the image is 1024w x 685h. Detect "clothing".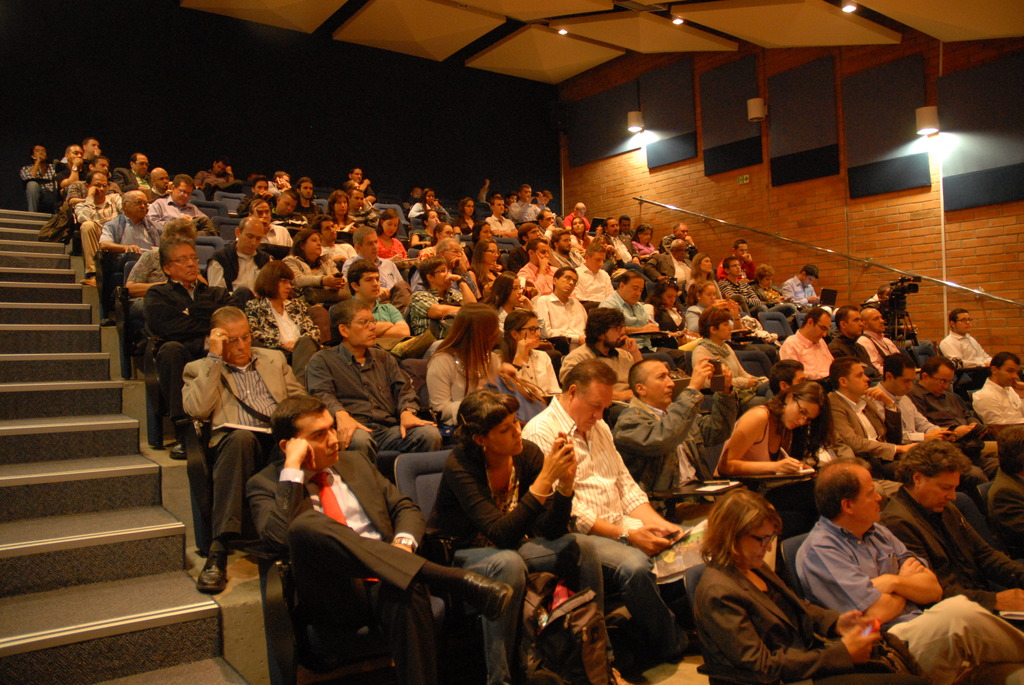
Detection: <bbox>429, 354, 493, 423</bbox>.
